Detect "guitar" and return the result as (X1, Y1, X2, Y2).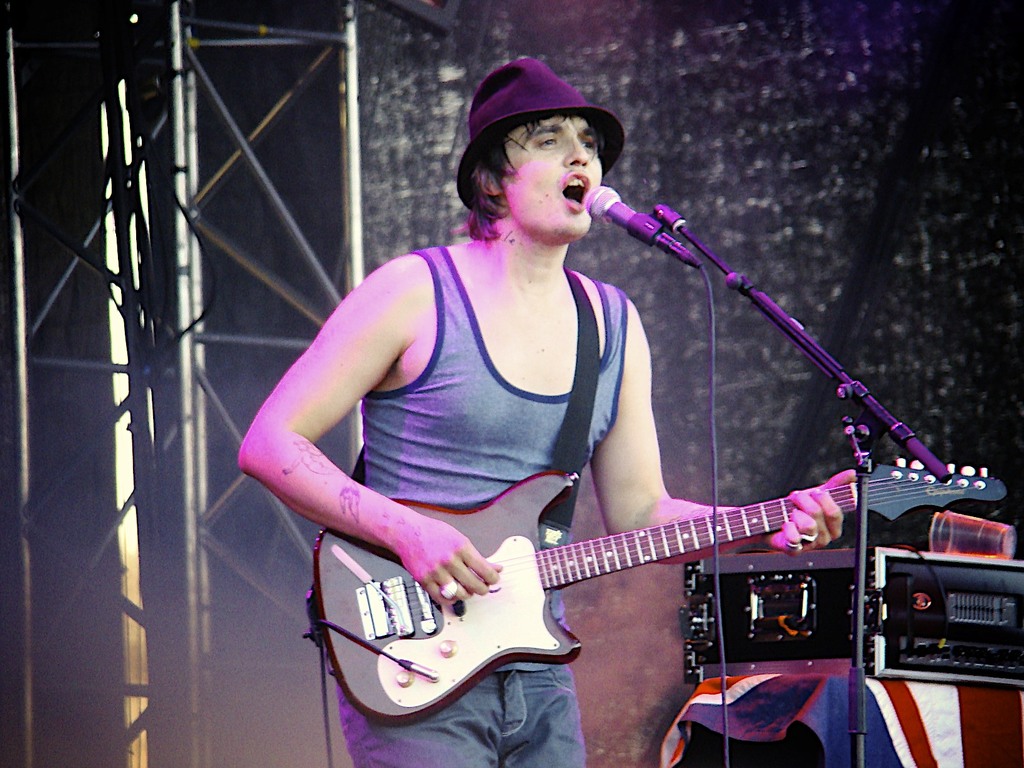
(303, 464, 1020, 716).
